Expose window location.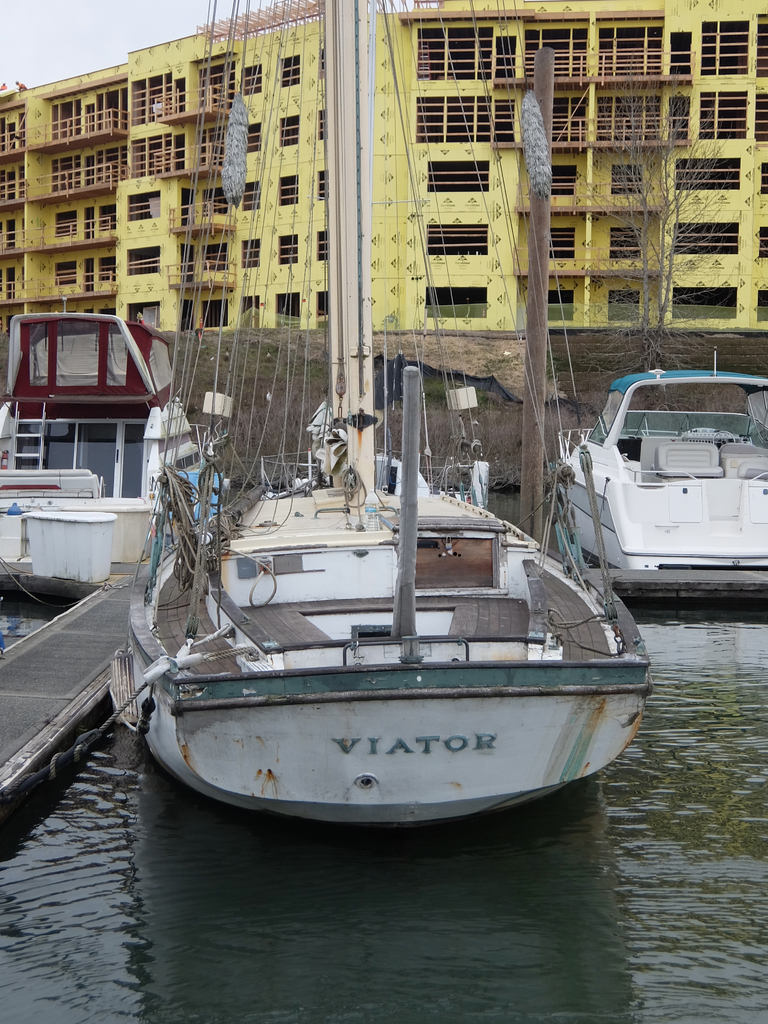
Exposed at (312, 292, 331, 320).
